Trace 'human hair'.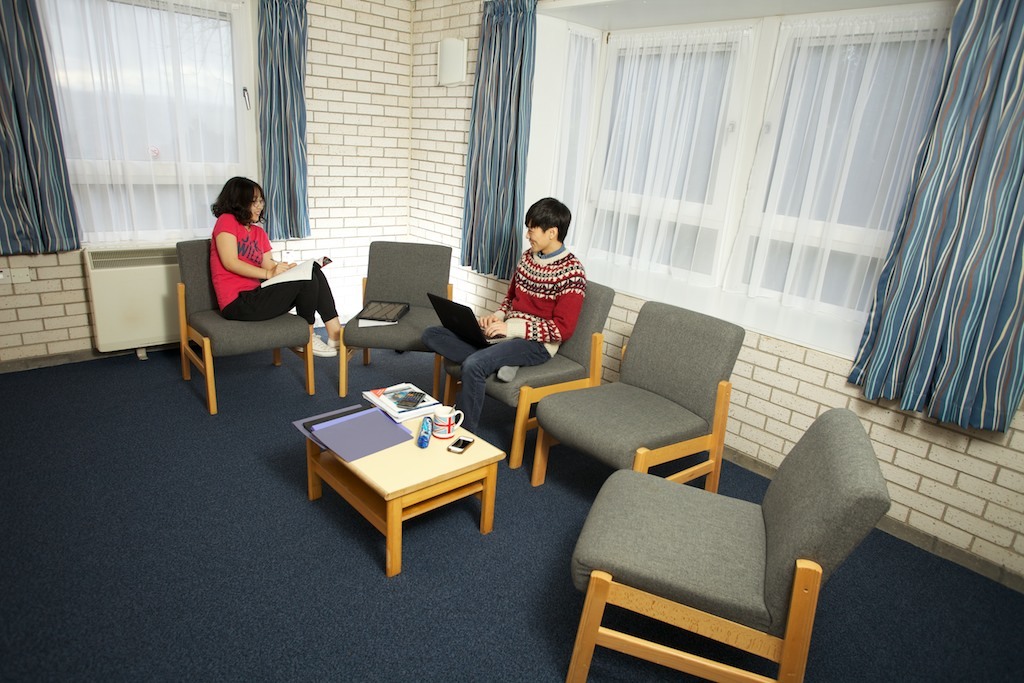
Traced to bbox(206, 169, 263, 241).
